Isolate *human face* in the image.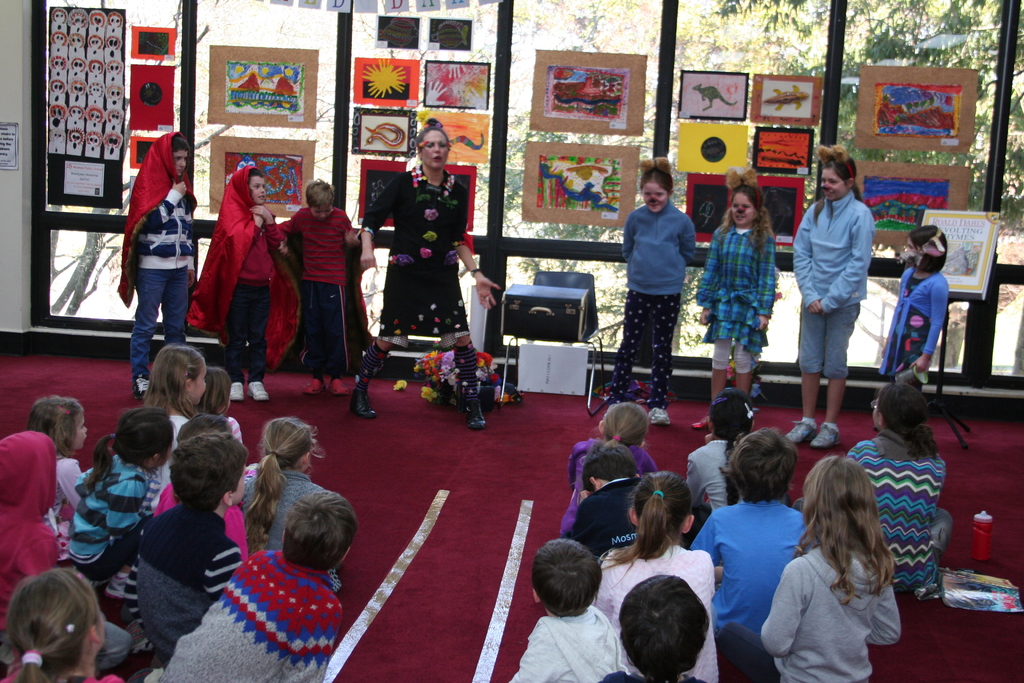
Isolated region: [x1=422, y1=131, x2=447, y2=167].
